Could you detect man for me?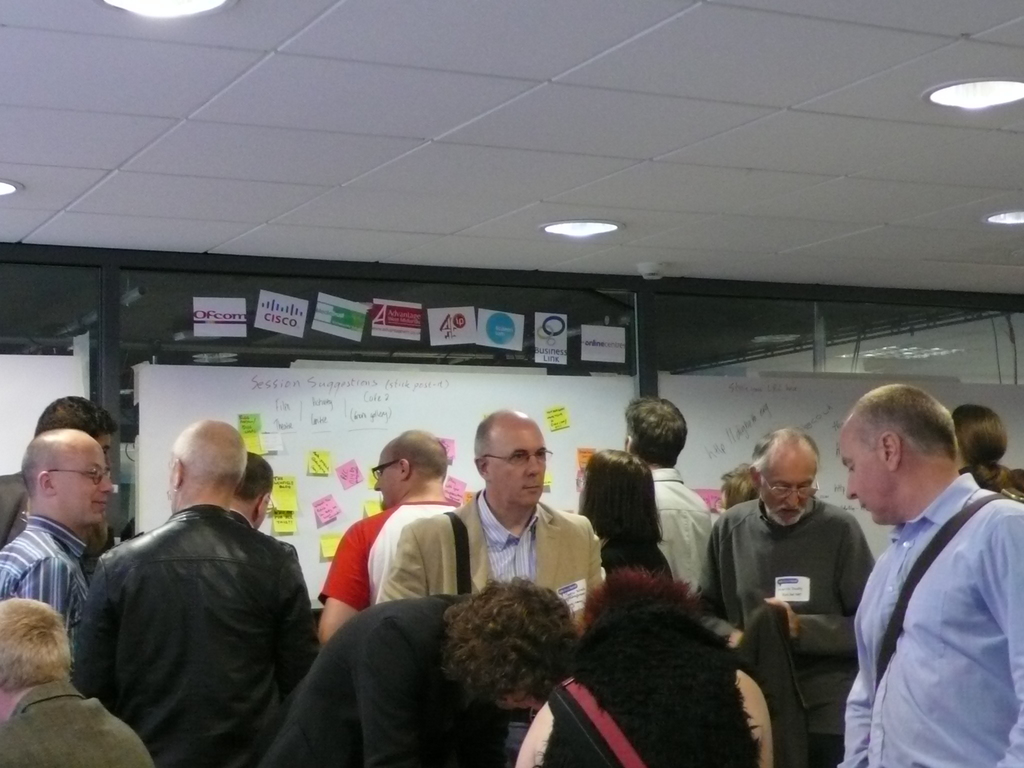
Detection result: (836,383,1023,767).
